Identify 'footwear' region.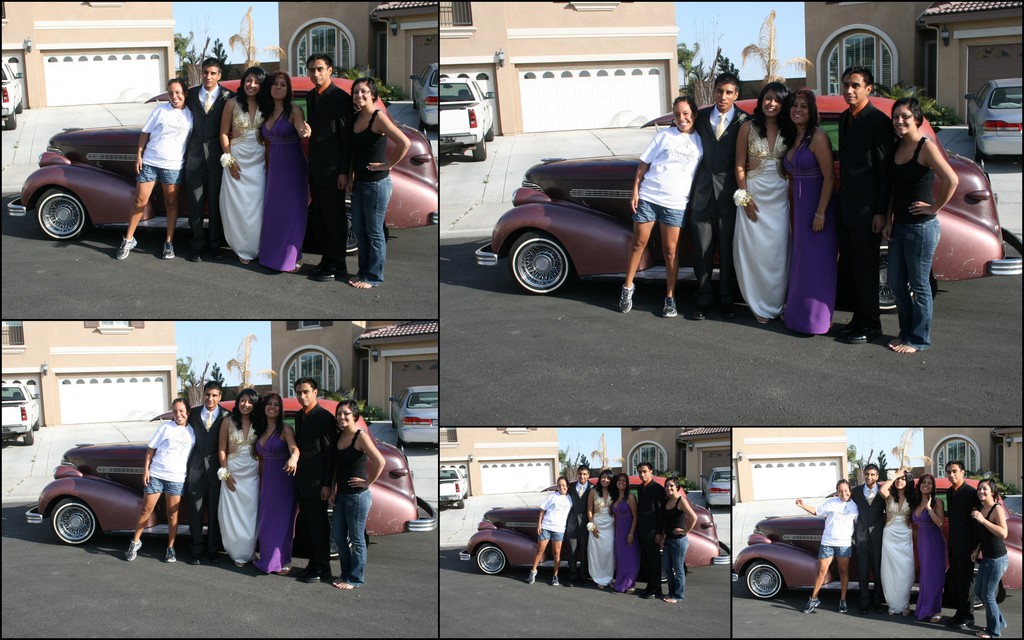
Region: bbox=[953, 622, 970, 631].
